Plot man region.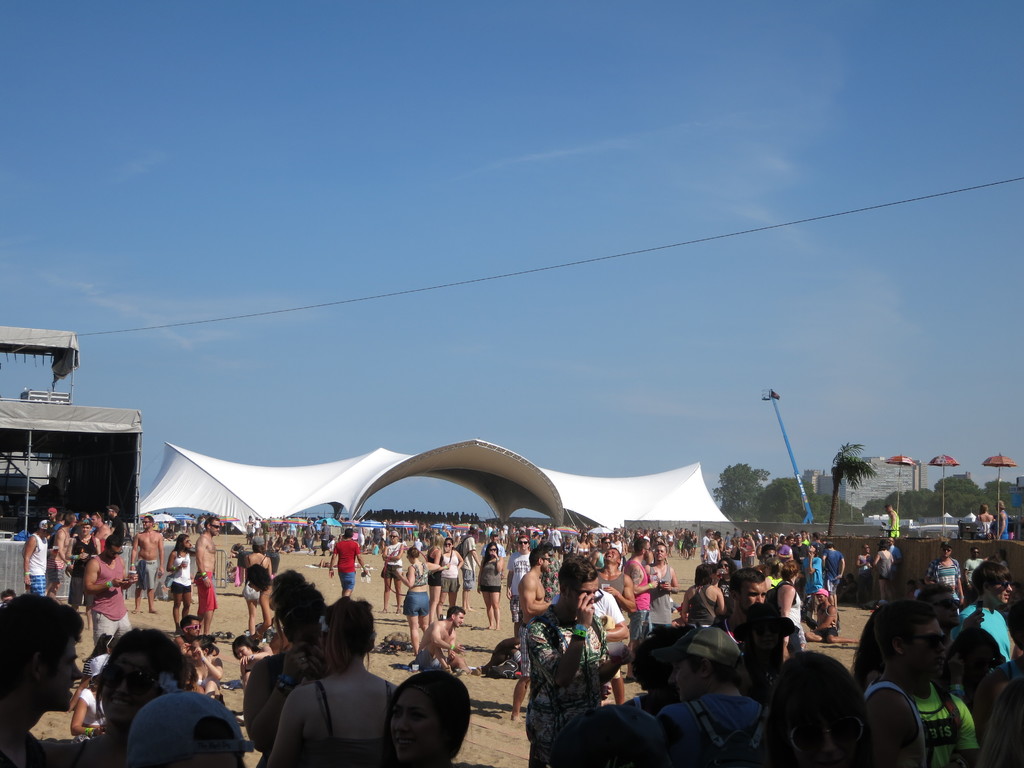
Plotted at bbox(778, 535, 793, 560).
